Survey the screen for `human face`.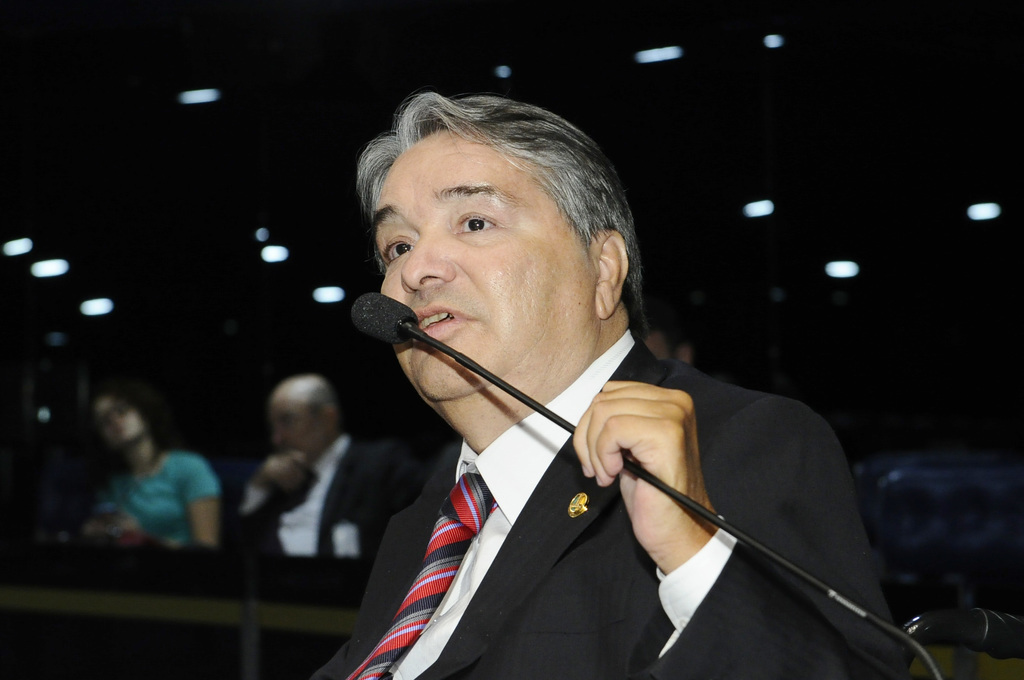
Survey found: (left=370, top=133, right=595, bottom=398).
